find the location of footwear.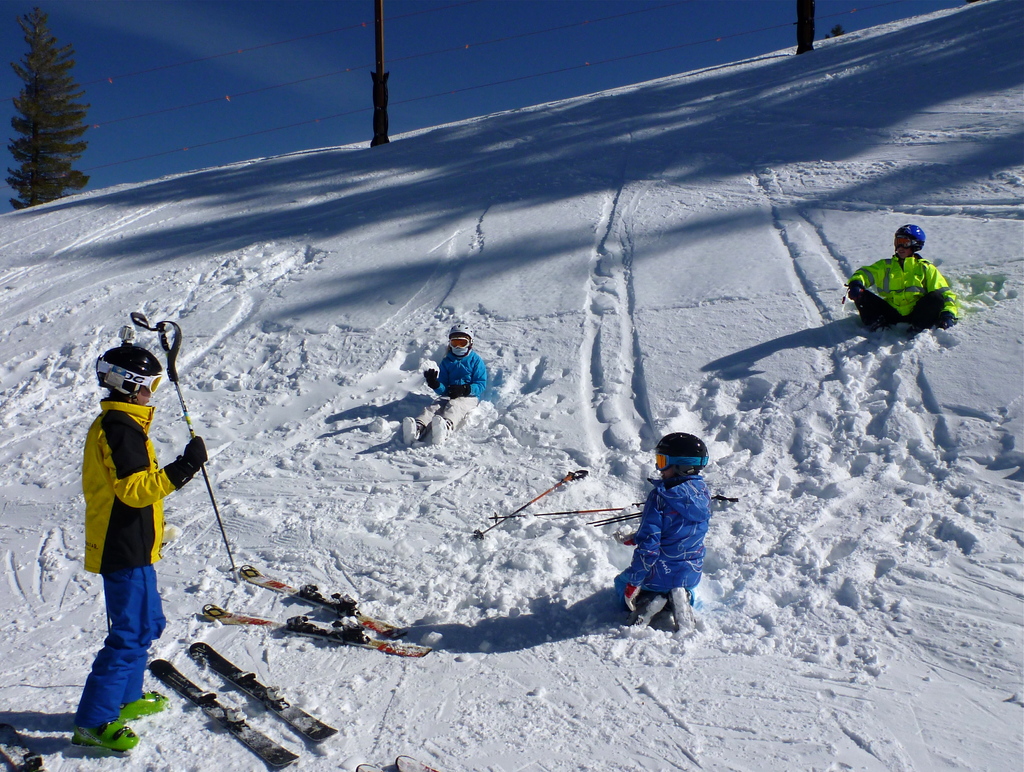
Location: (left=110, top=693, right=167, bottom=720).
